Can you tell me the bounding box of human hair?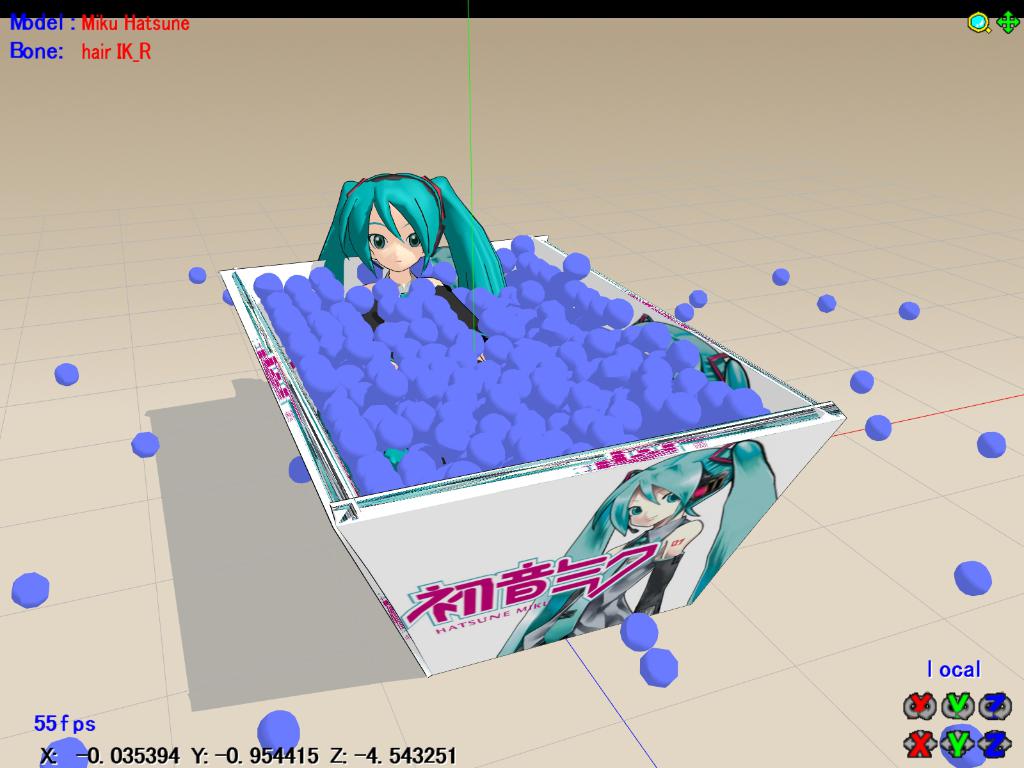
493:436:776:658.
